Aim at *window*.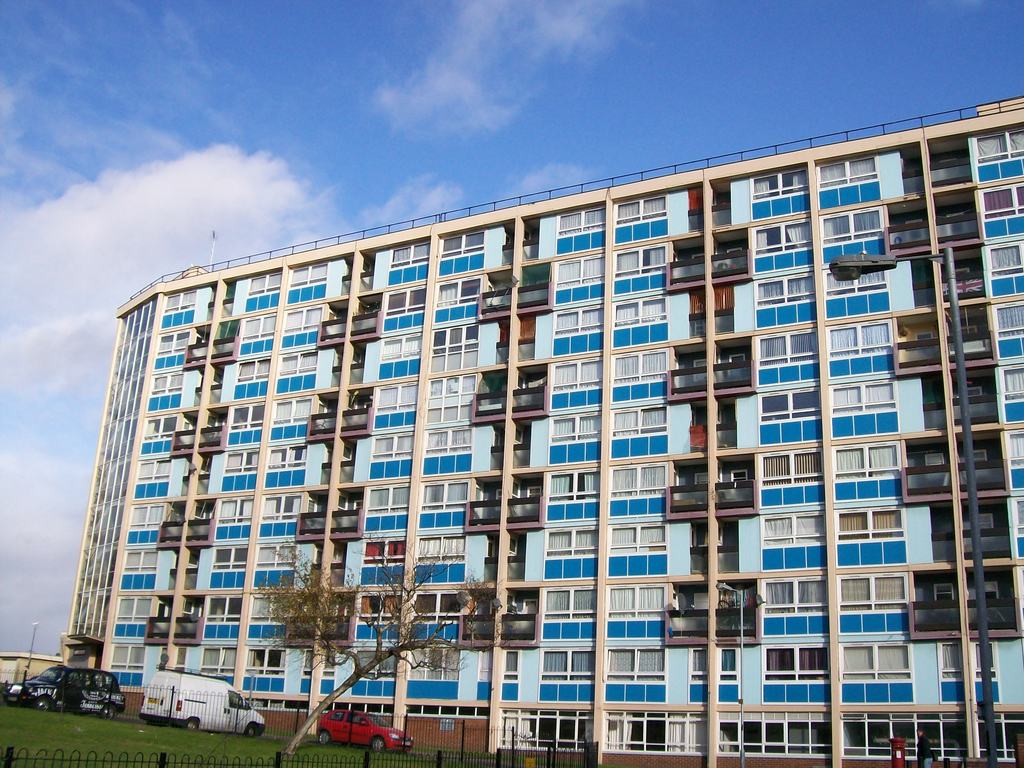
Aimed at [420,533,466,564].
